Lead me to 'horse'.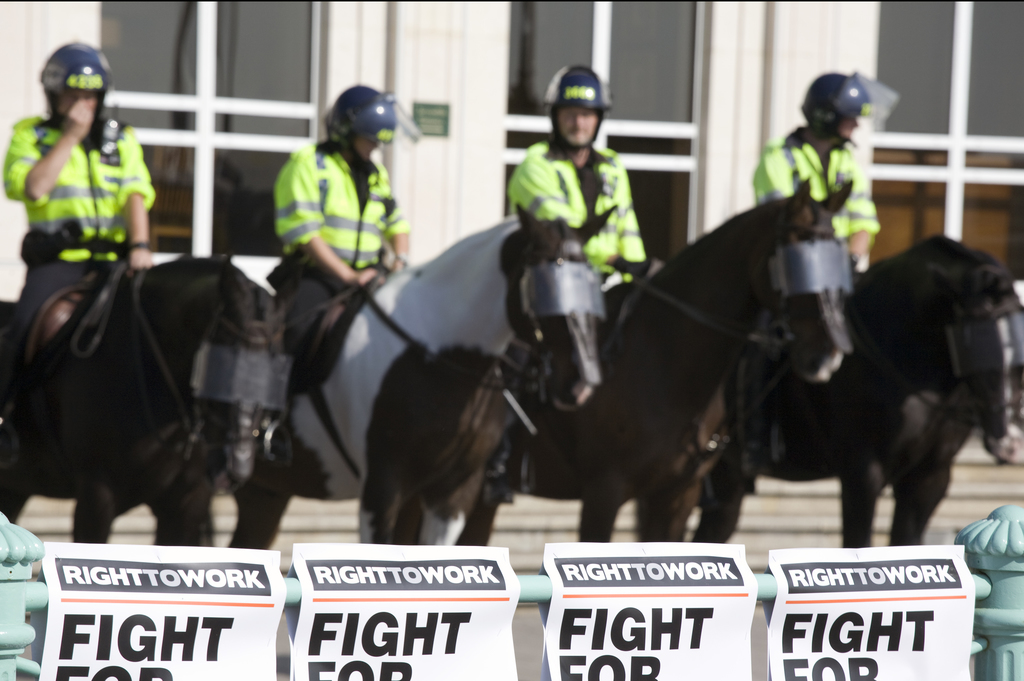
Lead to 200,200,618,550.
